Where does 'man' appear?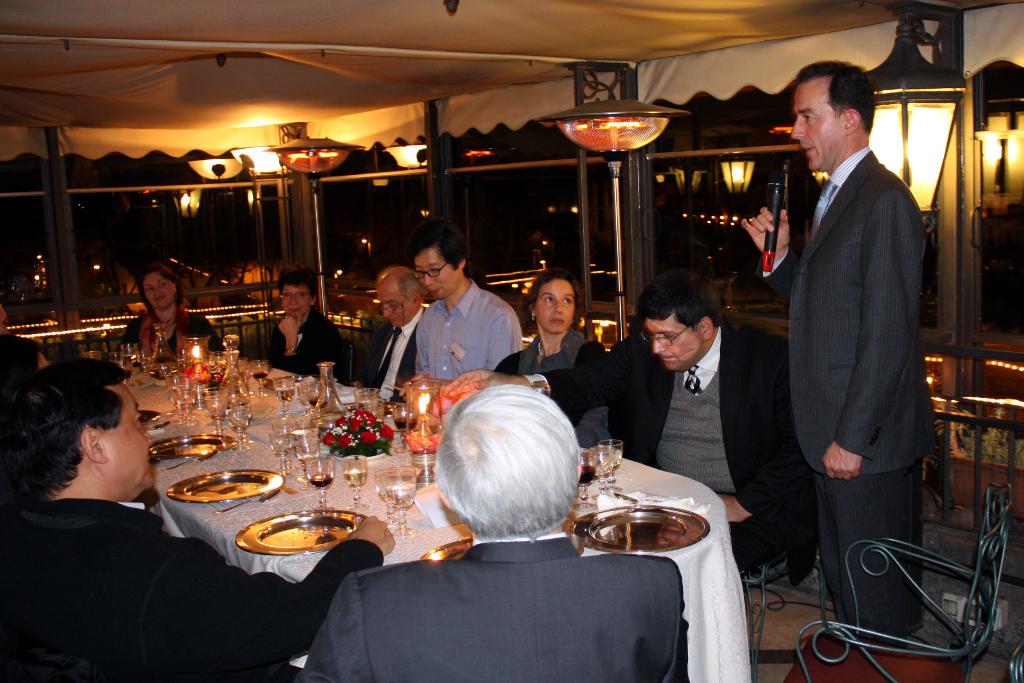
Appears at (left=741, top=58, right=936, bottom=651).
